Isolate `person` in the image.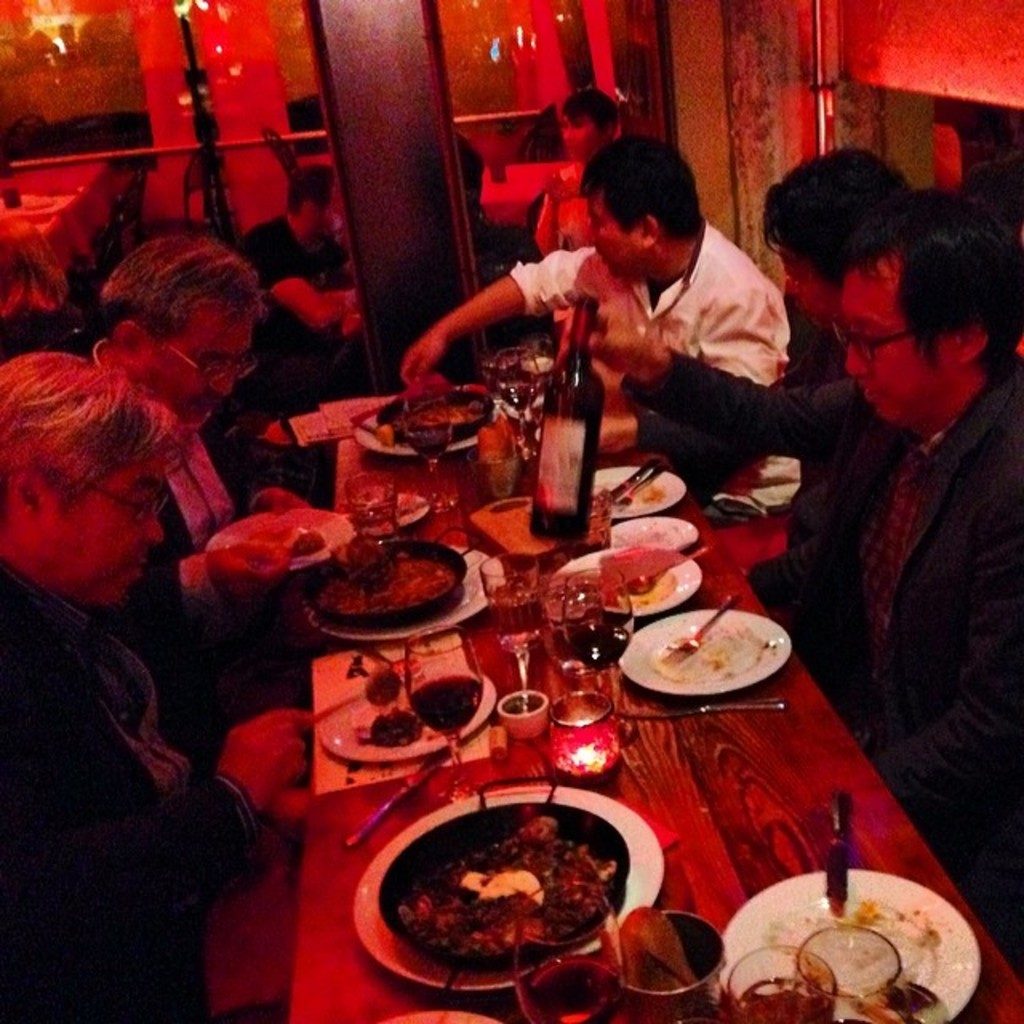
Isolated region: box=[600, 139, 901, 707].
